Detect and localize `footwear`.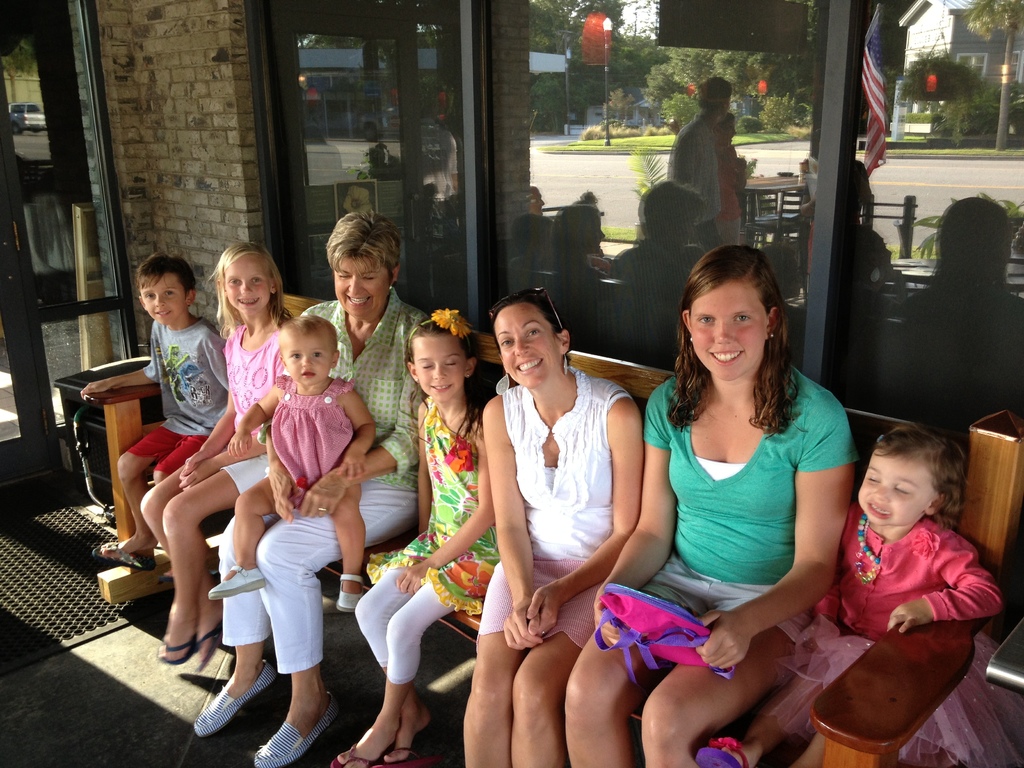
Localized at box=[209, 564, 265, 604].
